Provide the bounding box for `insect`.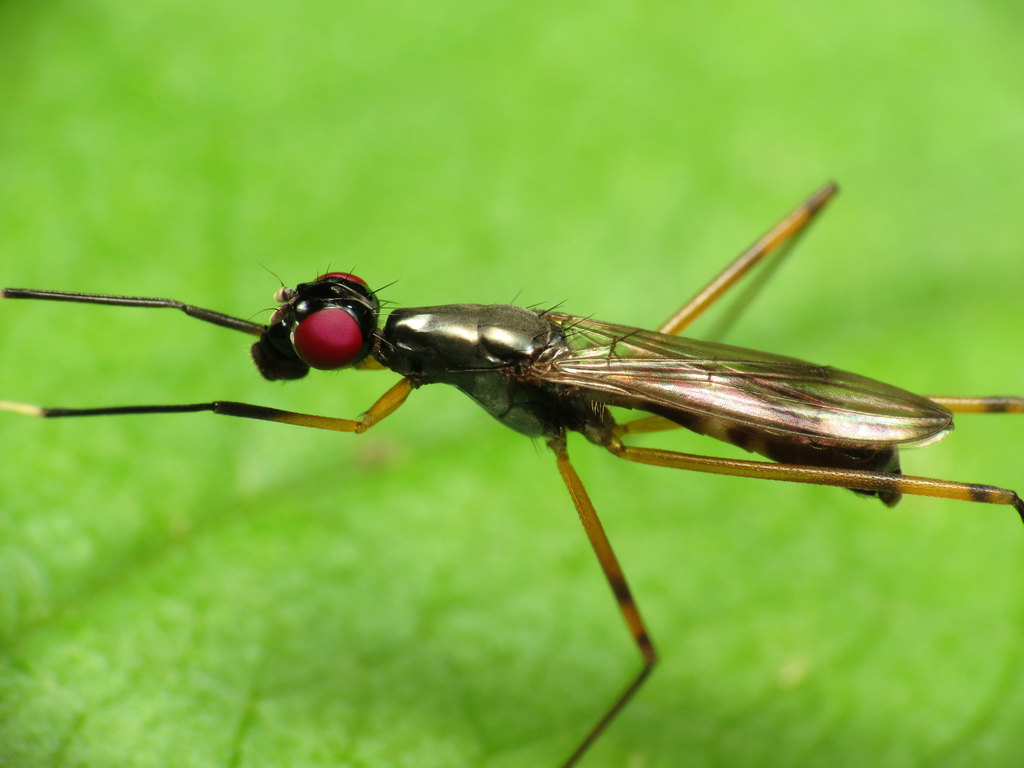
Rect(0, 168, 1023, 767).
